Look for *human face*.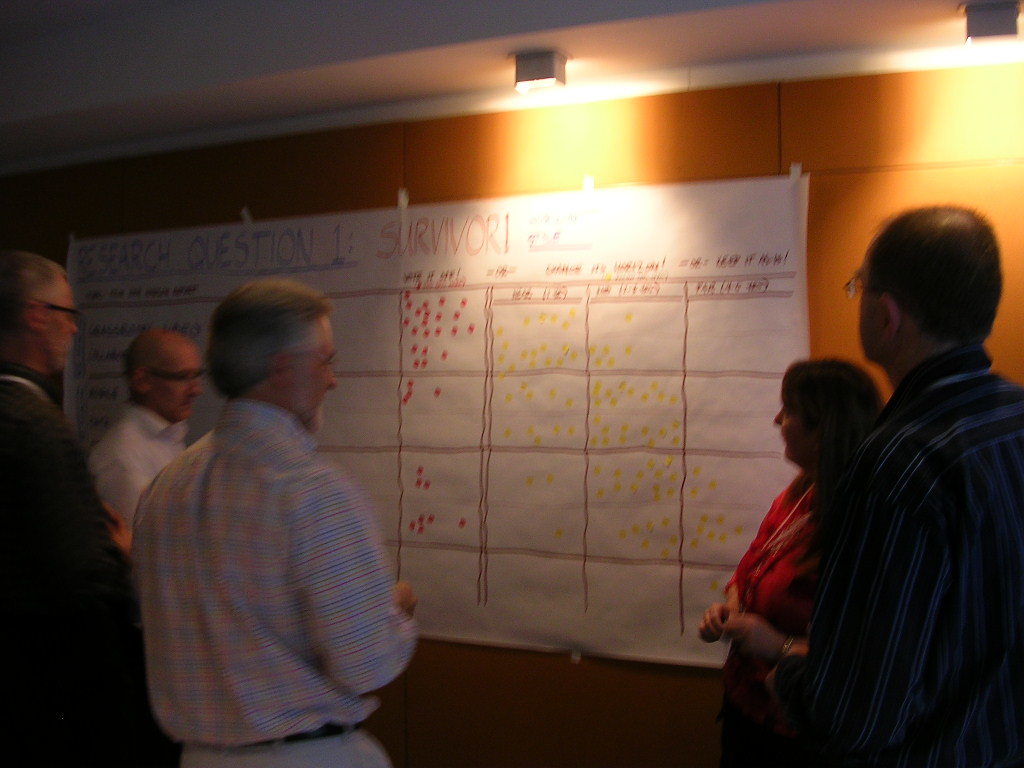
Found: bbox(856, 245, 882, 362).
